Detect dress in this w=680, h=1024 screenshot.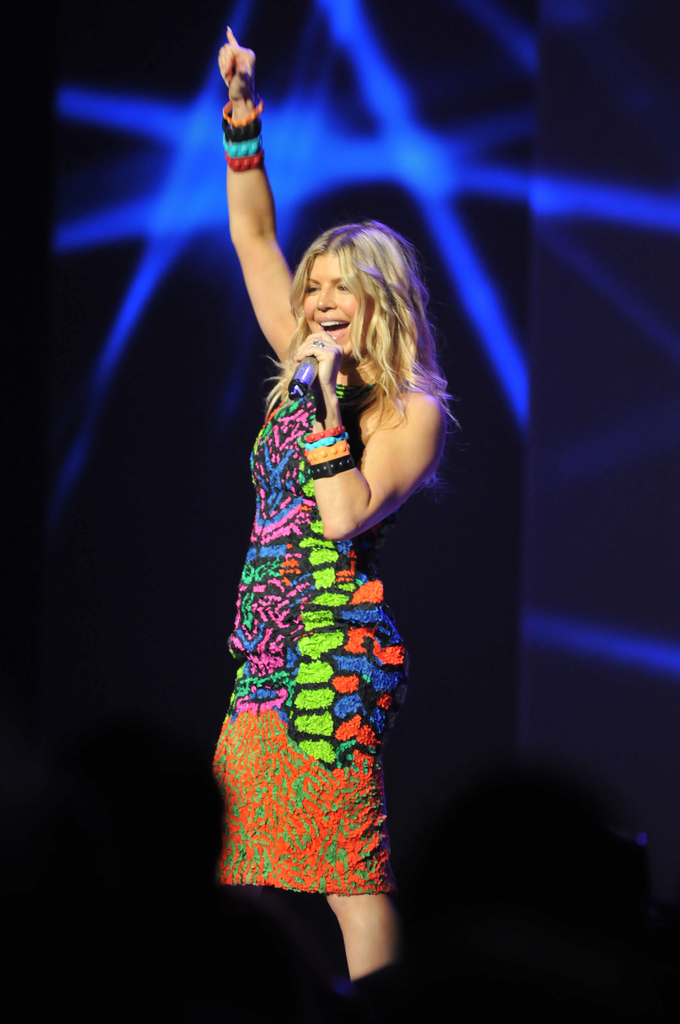
Detection: (x1=215, y1=370, x2=413, y2=900).
